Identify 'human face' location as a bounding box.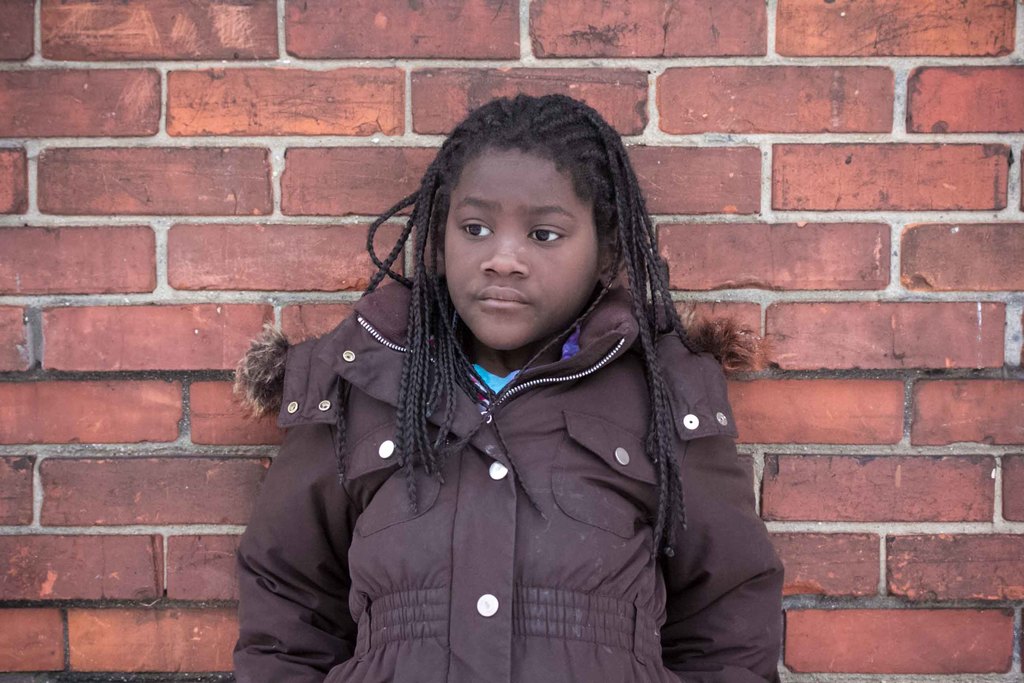
[447, 135, 595, 349].
